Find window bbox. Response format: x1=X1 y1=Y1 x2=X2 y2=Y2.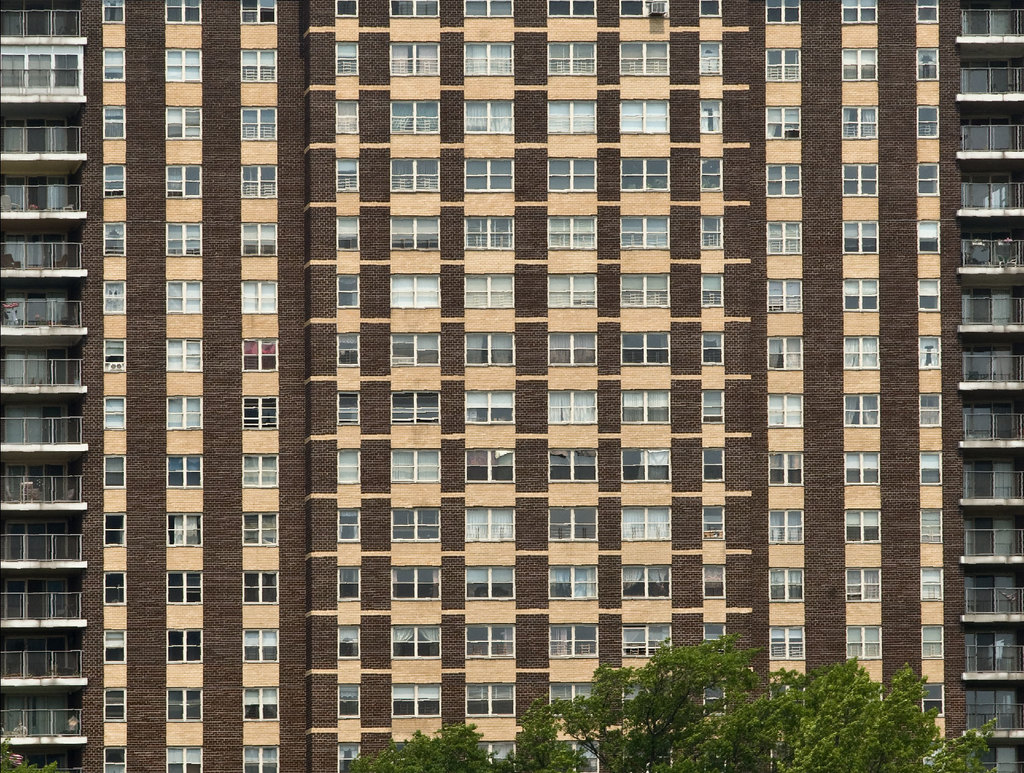
x1=337 y1=509 x2=362 y2=544.
